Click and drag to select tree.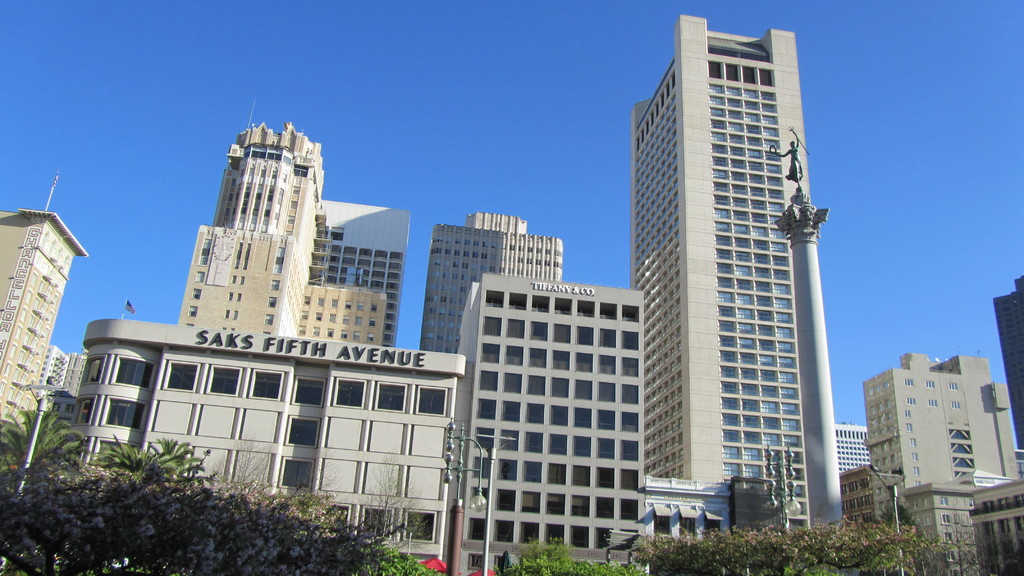
Selection: [139, 438, 215, 477].
